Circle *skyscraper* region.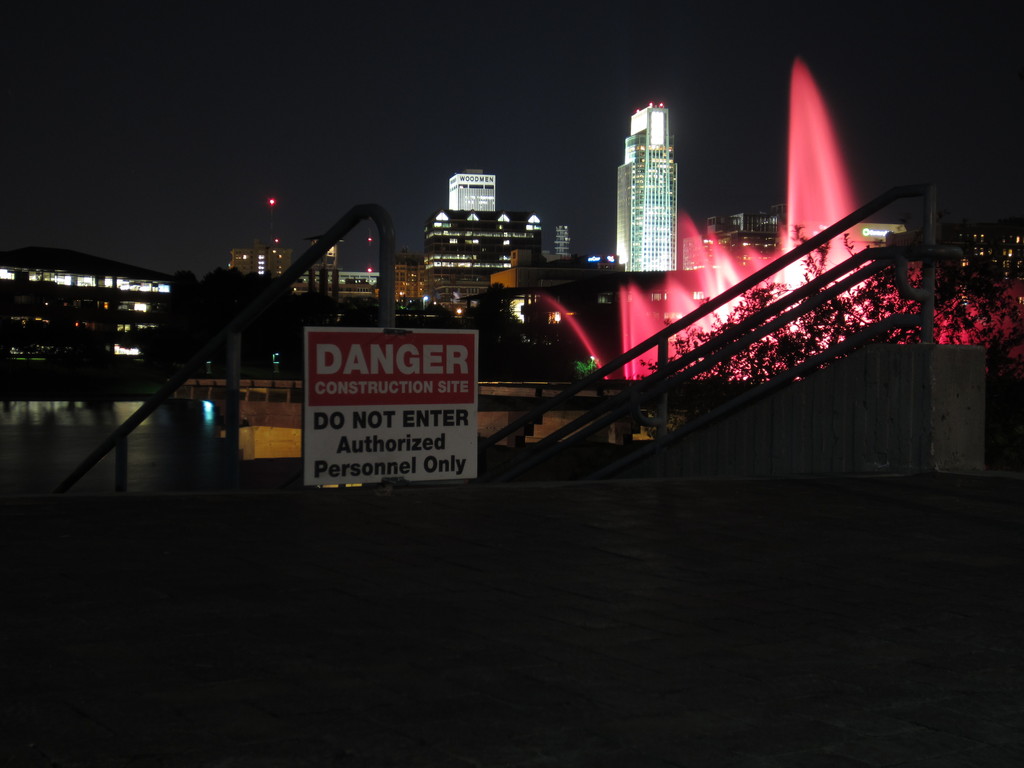
Region: bbox=[611, 100, 678, 273].
